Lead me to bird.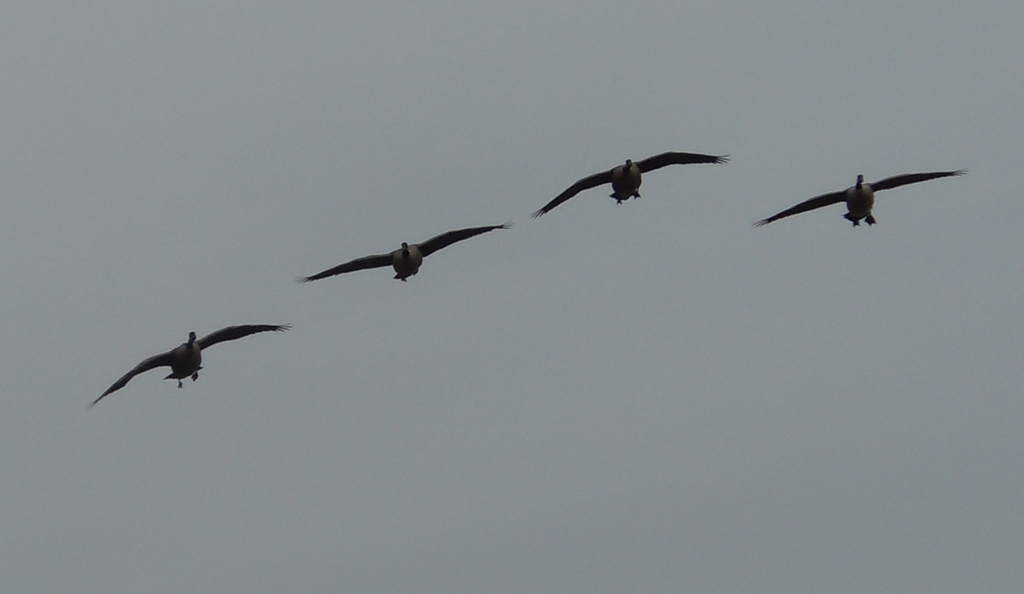
Lead to 537,150,728,217.
